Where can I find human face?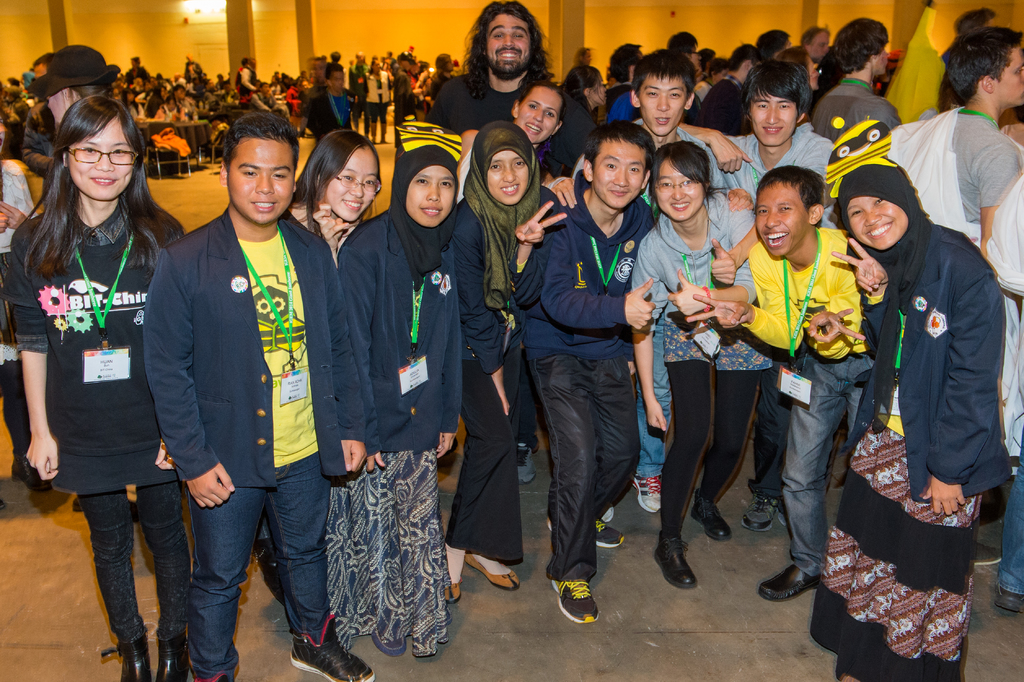
You can find it at (593, 136, 648, 209).
